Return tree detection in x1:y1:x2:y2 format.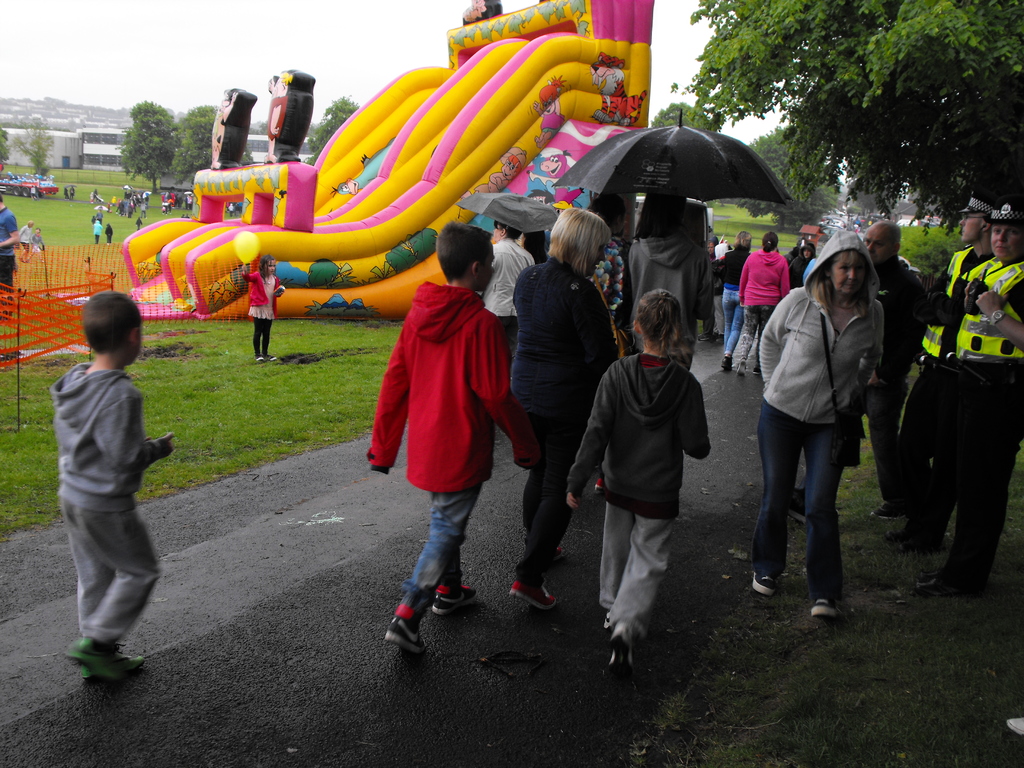
118:99:182:196.
